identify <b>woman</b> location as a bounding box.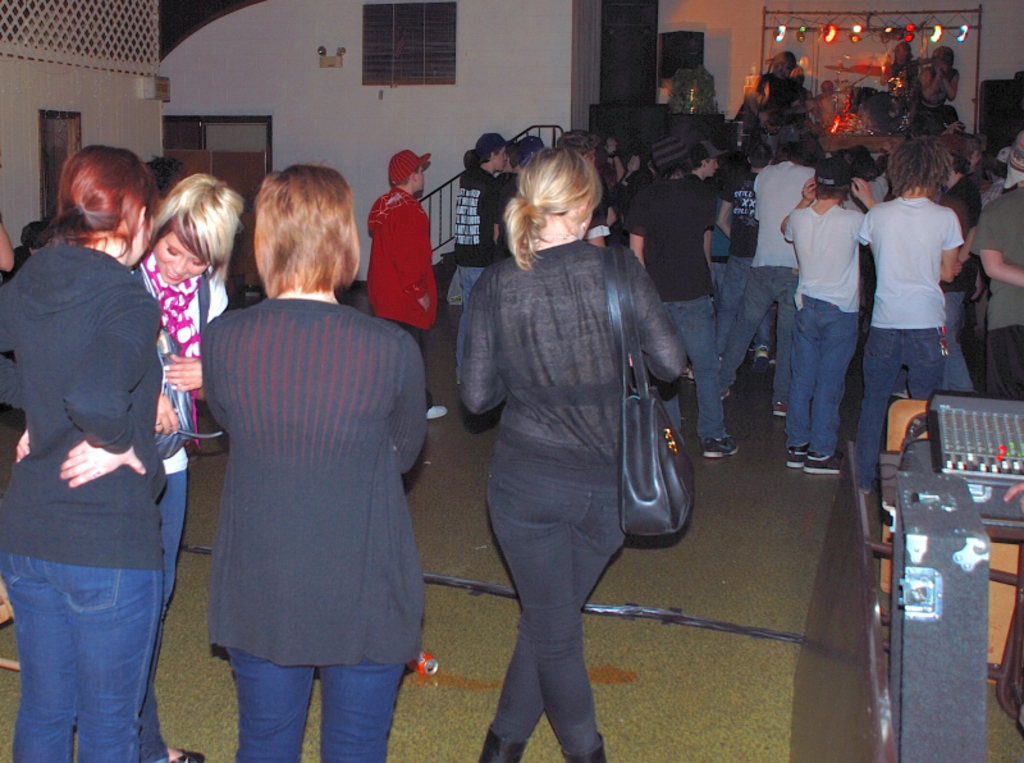
left=0, top=138, right=168, bottom=762.
